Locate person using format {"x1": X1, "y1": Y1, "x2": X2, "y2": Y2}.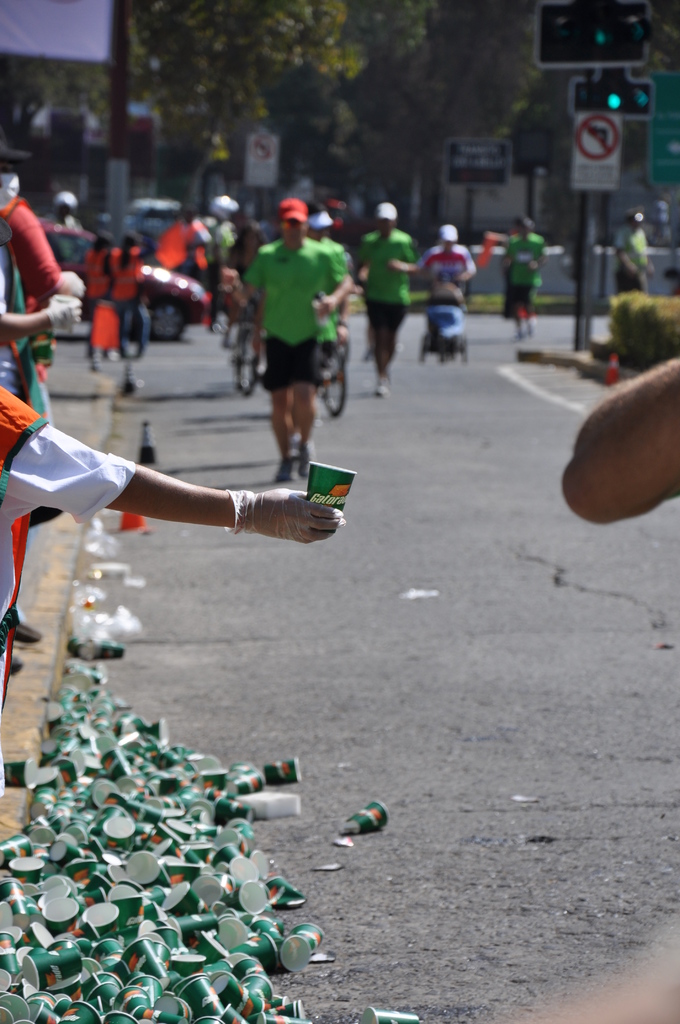
{"x1": 101, "y1": 226, "x2": 151, "y2": 361}.
